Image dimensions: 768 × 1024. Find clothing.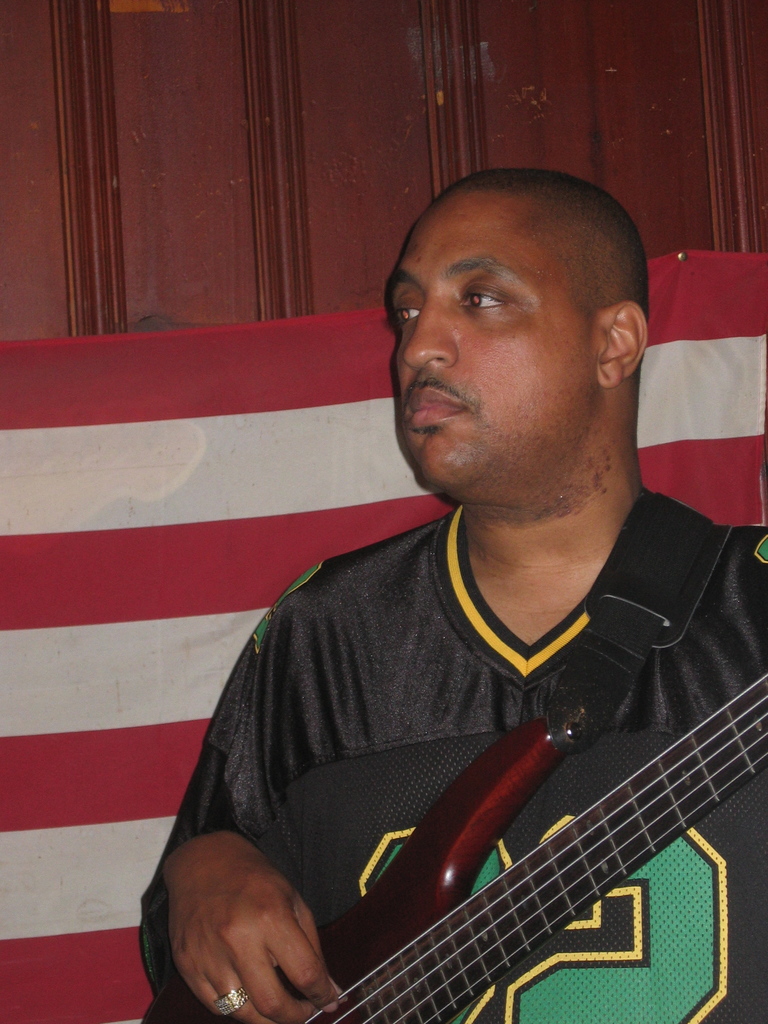
left=176, top=371, right=760, bottom=1023.
